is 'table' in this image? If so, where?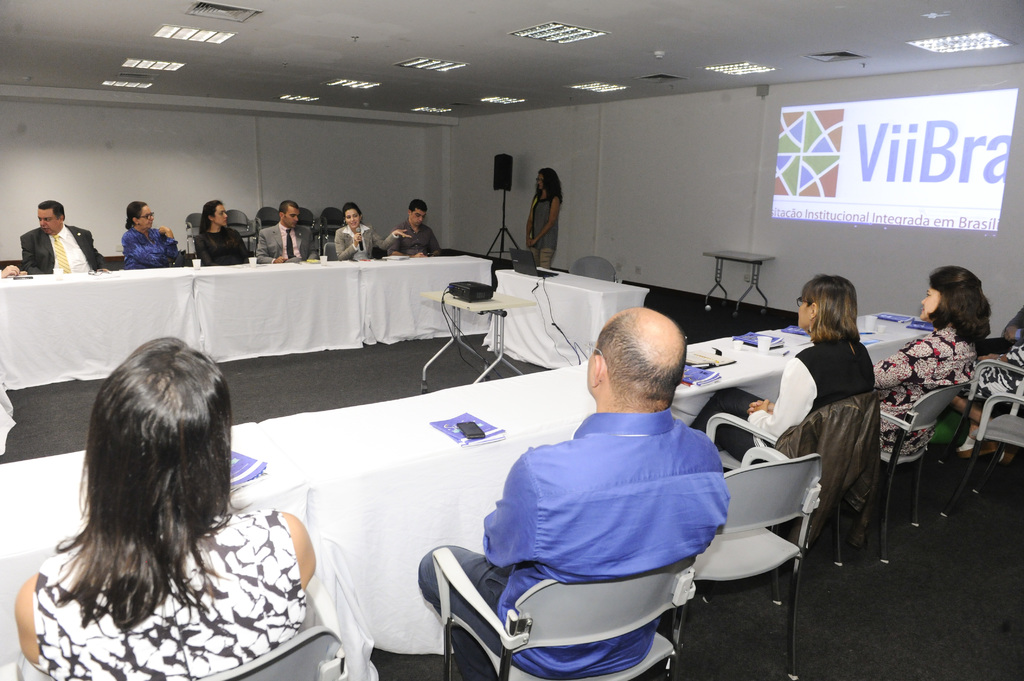
Yes, at (195, 253, 365, 358).
